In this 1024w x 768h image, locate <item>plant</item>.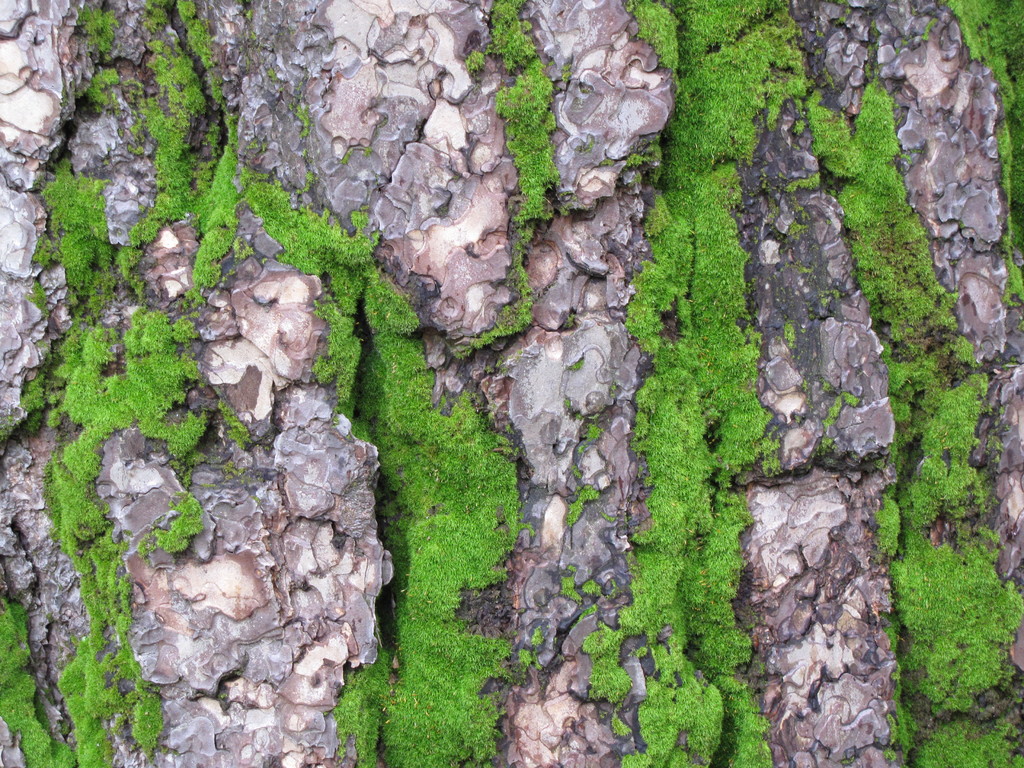
Bounding box: (578,134,596,154).
